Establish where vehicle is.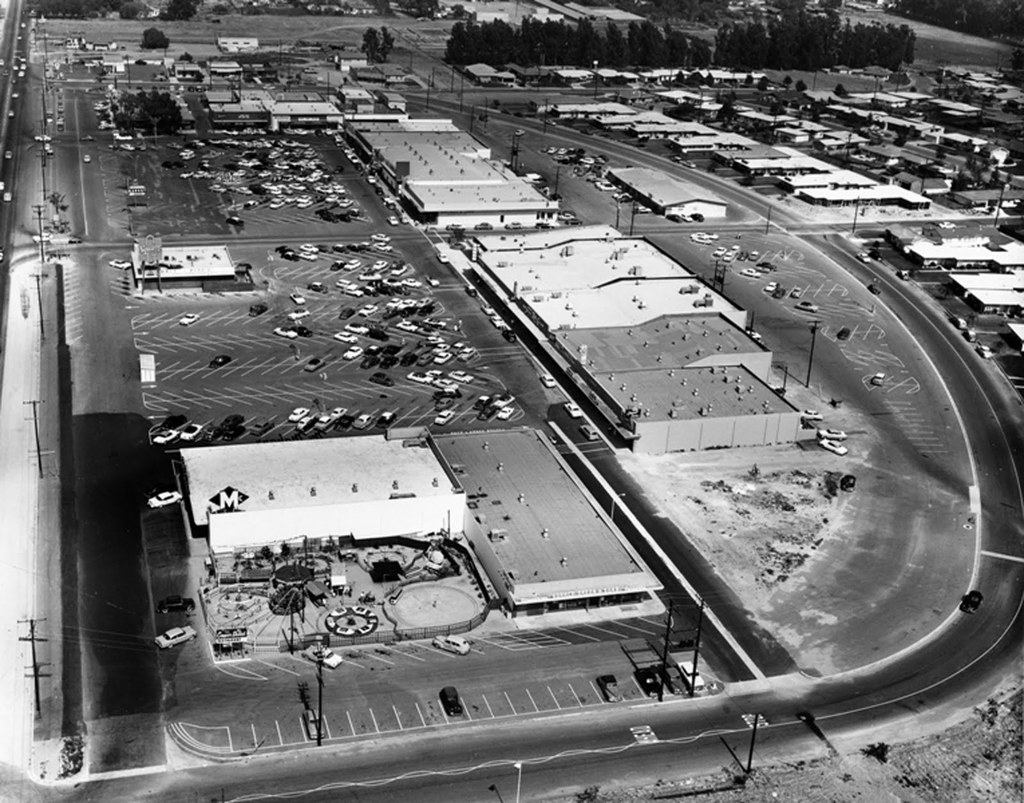
Established at {"x1": 437, "y1": 412, "x2": 458, "y2": 427}.
